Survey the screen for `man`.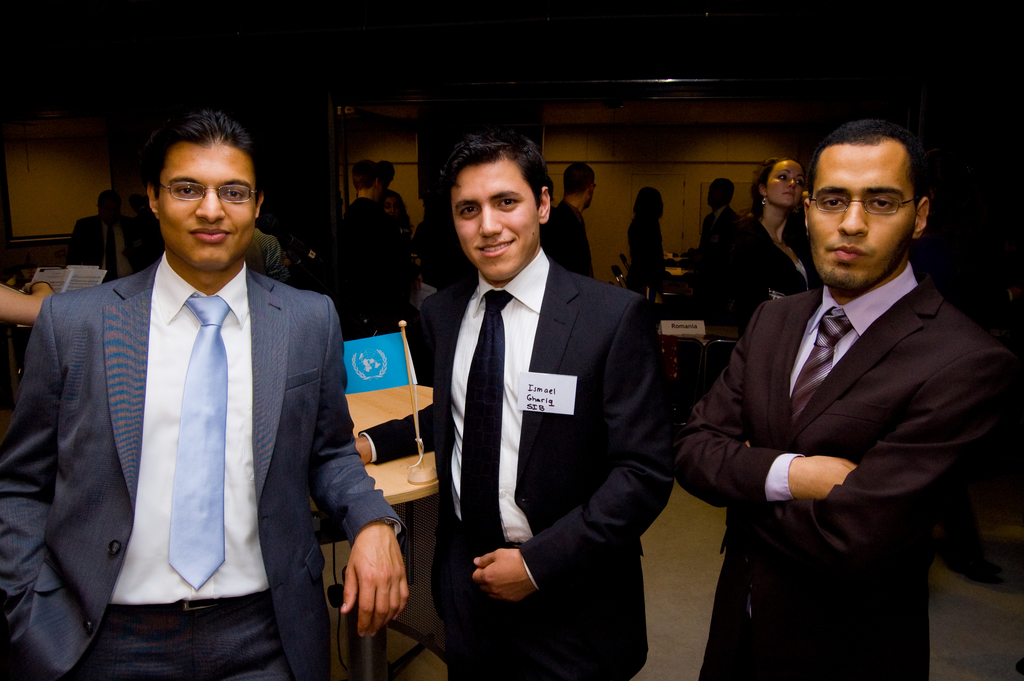
Survey found: <bbox>350, 131, 673, 680</bbox>.
